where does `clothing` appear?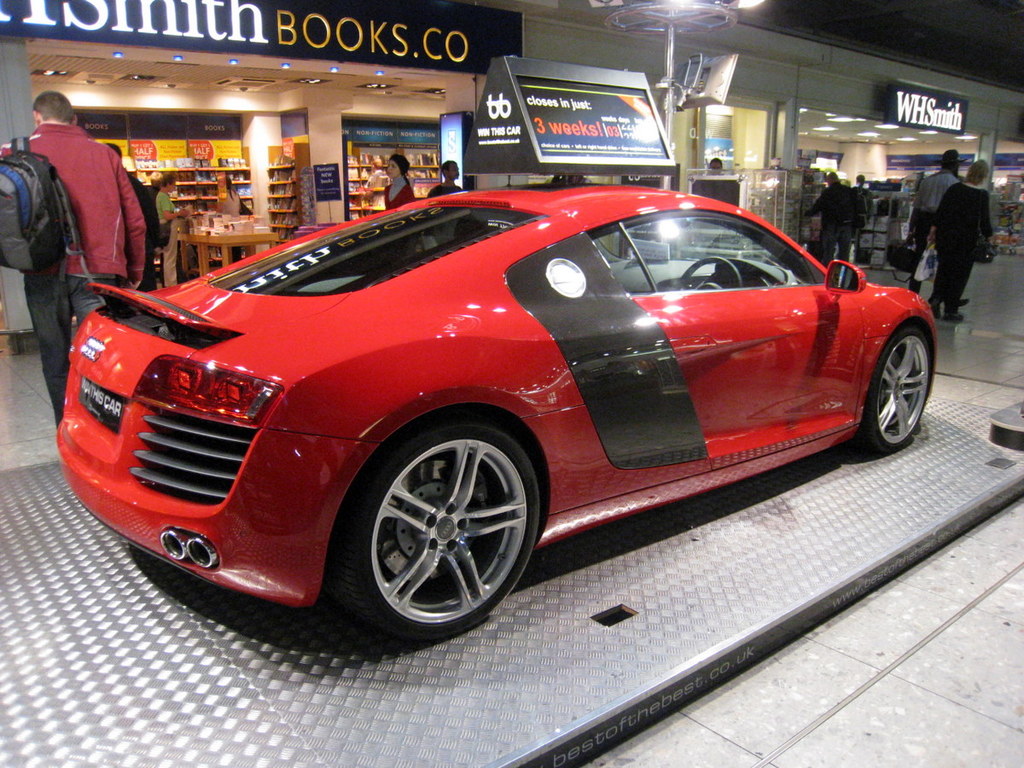
Appears at 386,172,418,218.
